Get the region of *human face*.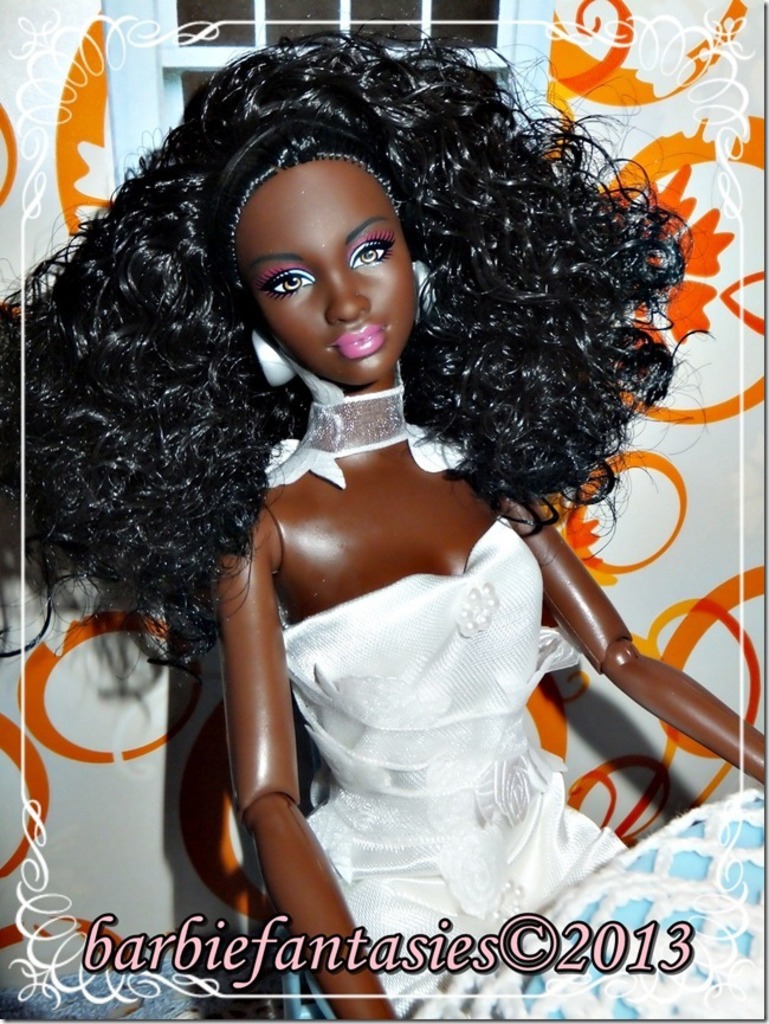
{"left": 245, "top": 141, "right": 434, "bottom": 379}.
